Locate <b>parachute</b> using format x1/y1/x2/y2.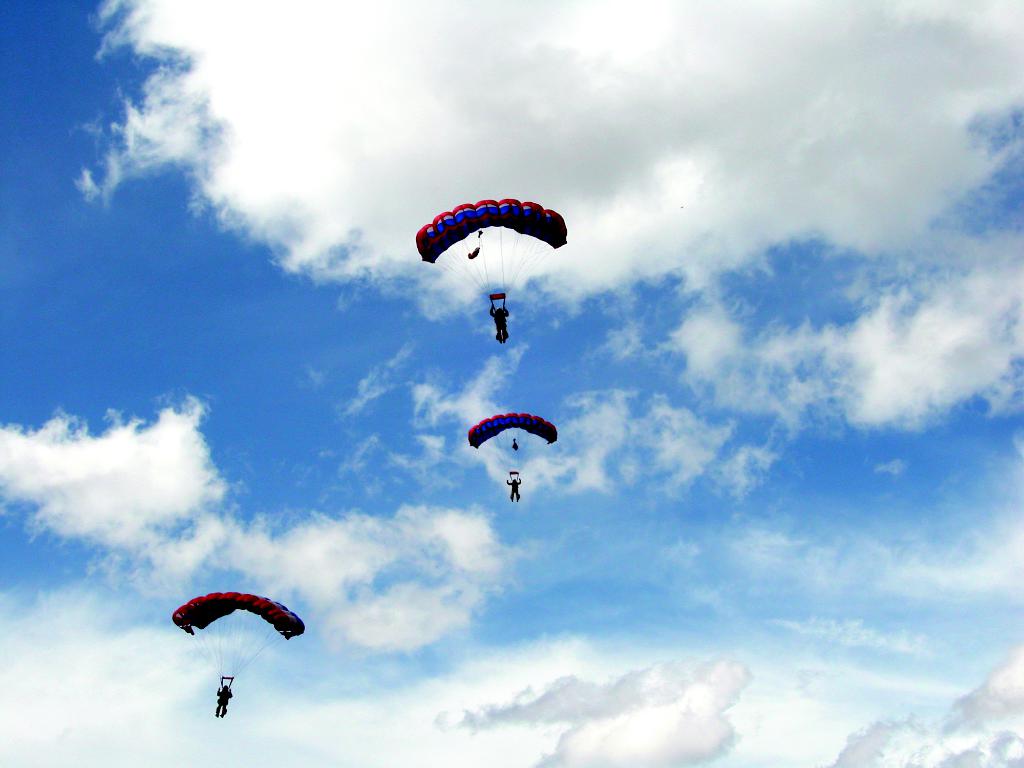
468/409/558/484.
